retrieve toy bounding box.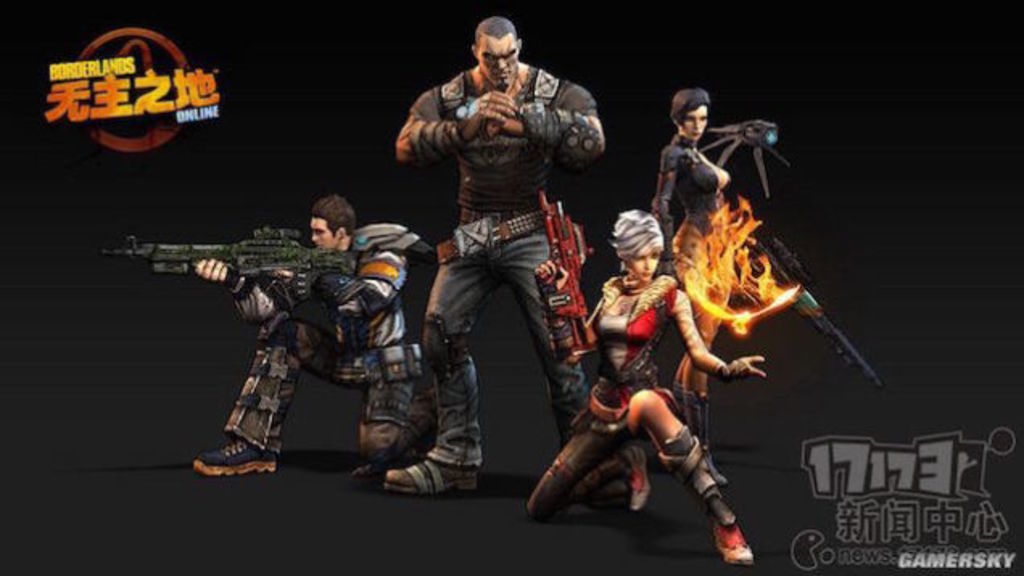
Bounding box: l=737, t=230, r=889, b=394.
